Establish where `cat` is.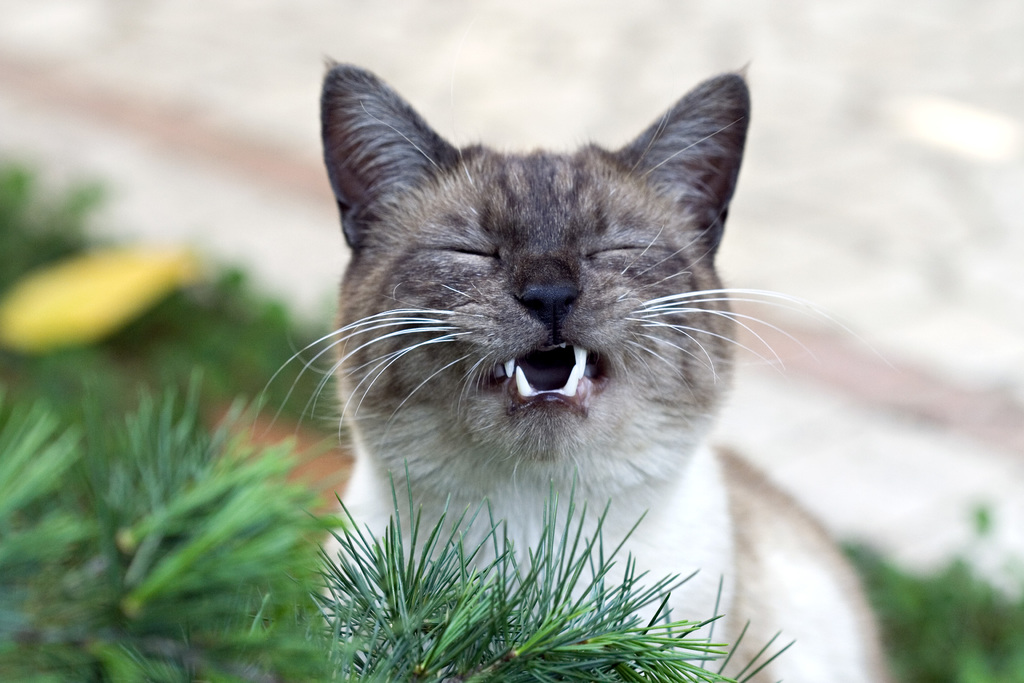
Established at select_region(254, 47, 906, 682).
